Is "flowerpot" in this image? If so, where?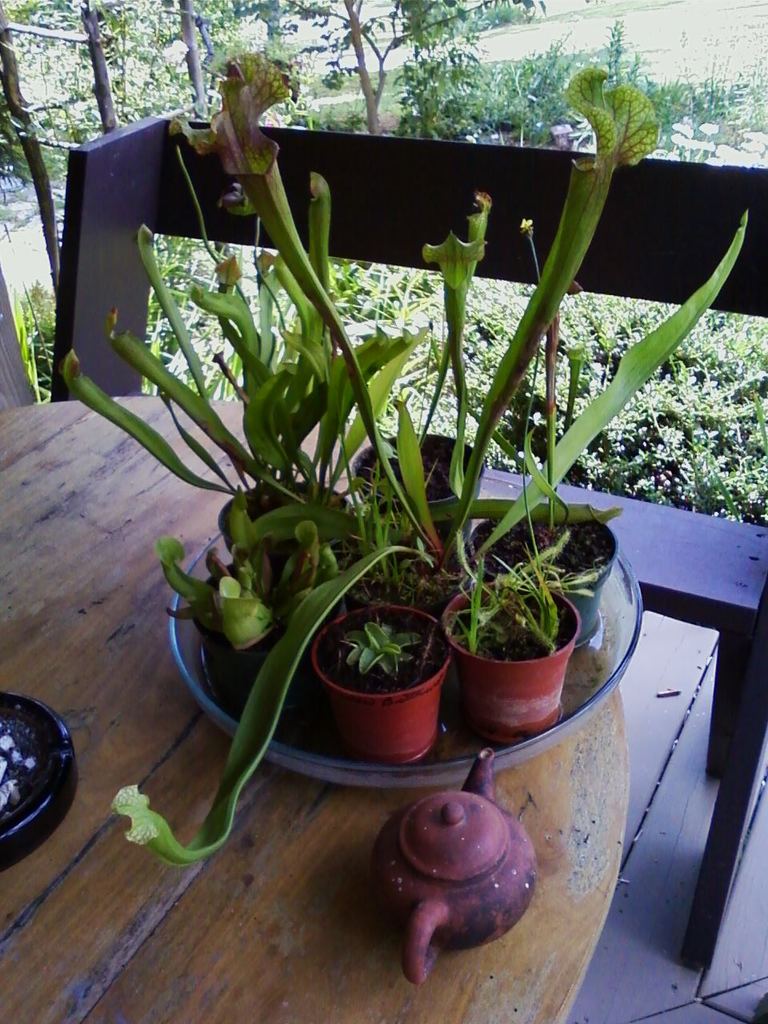
Yes, at bbox(440, 575, 581, 742).
